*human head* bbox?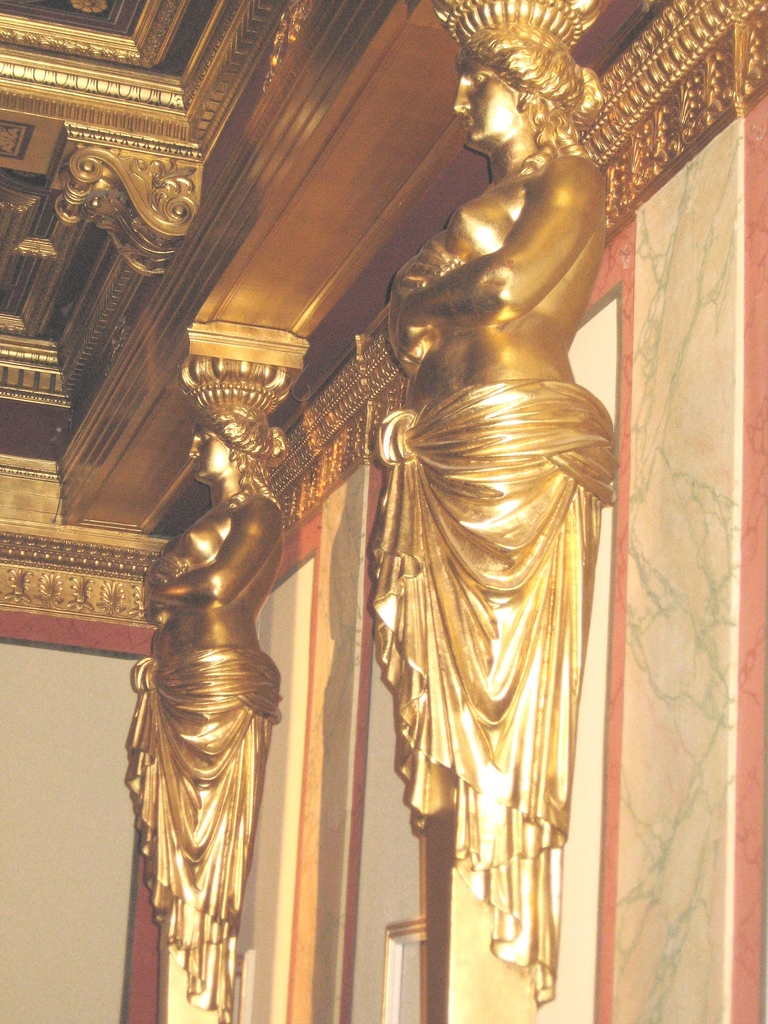
bbox(185, 410, 264, 478)
